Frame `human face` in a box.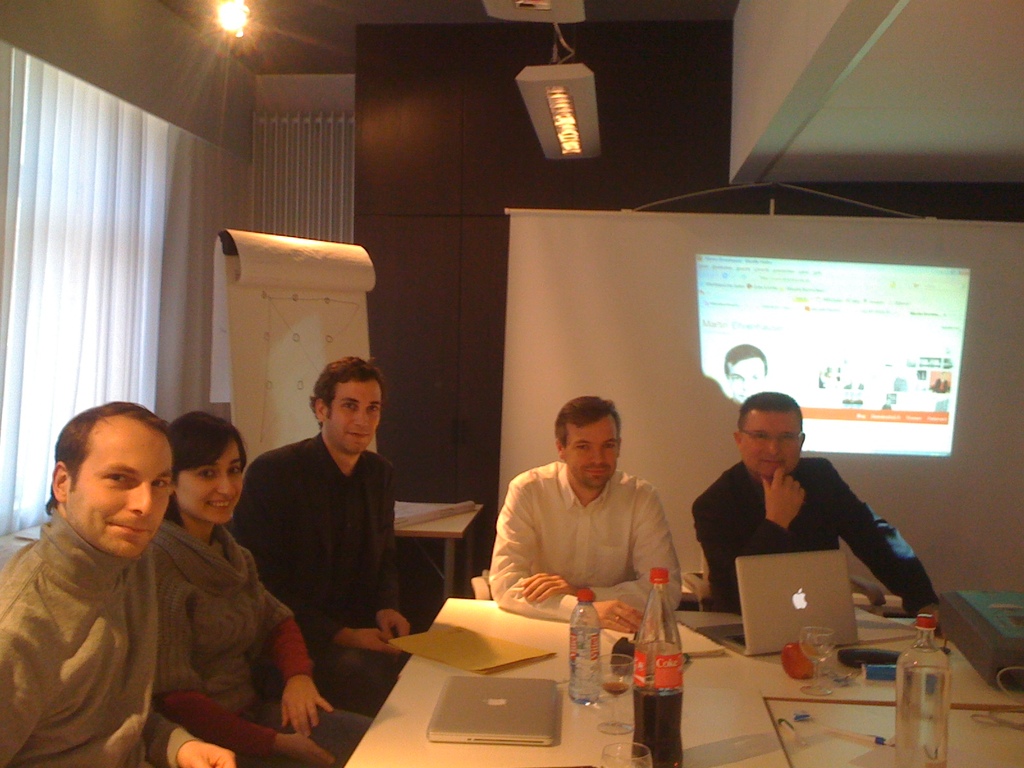
locate(65, 426, 177, 553).
